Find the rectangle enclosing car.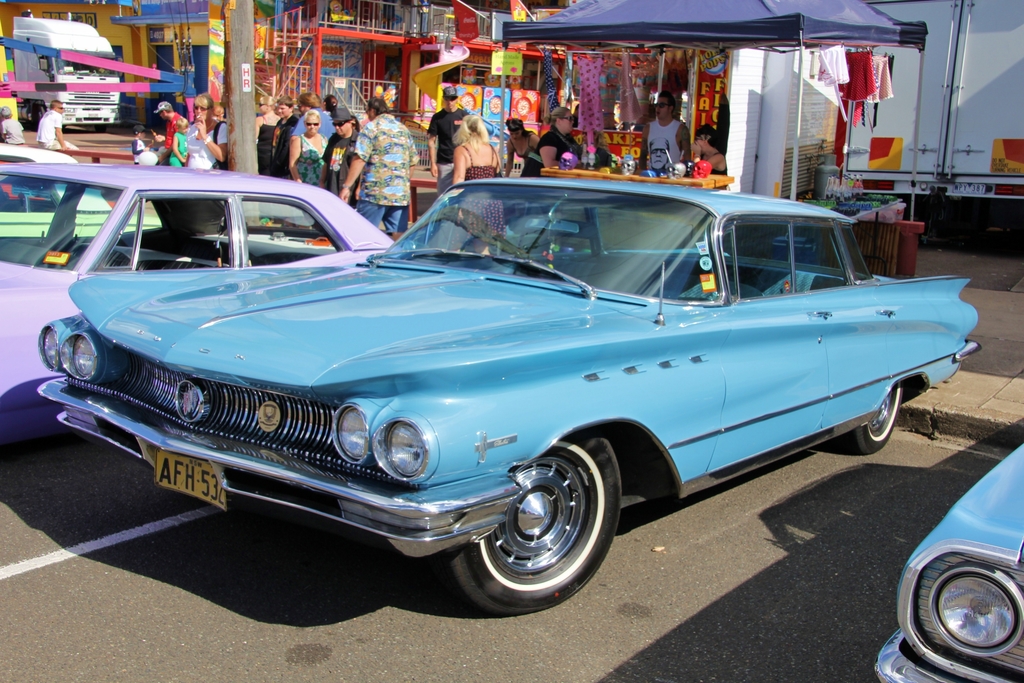
872,440,1023,682.
